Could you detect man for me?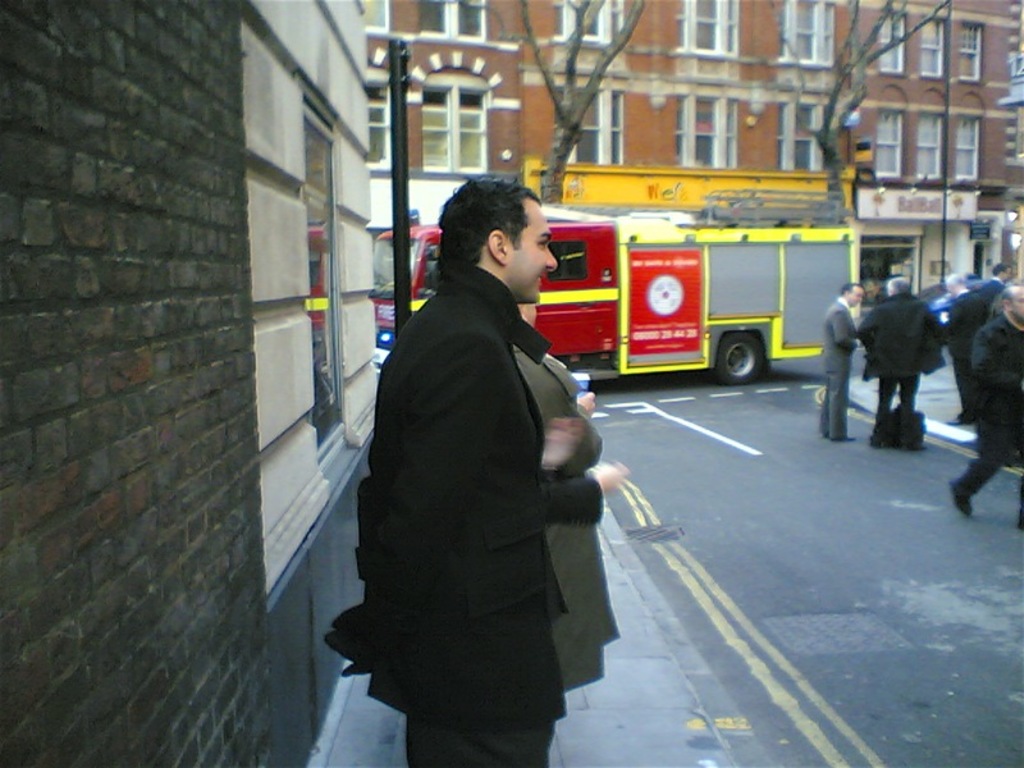
Detection result: <region>947, 280, 1023, 517</region>.
